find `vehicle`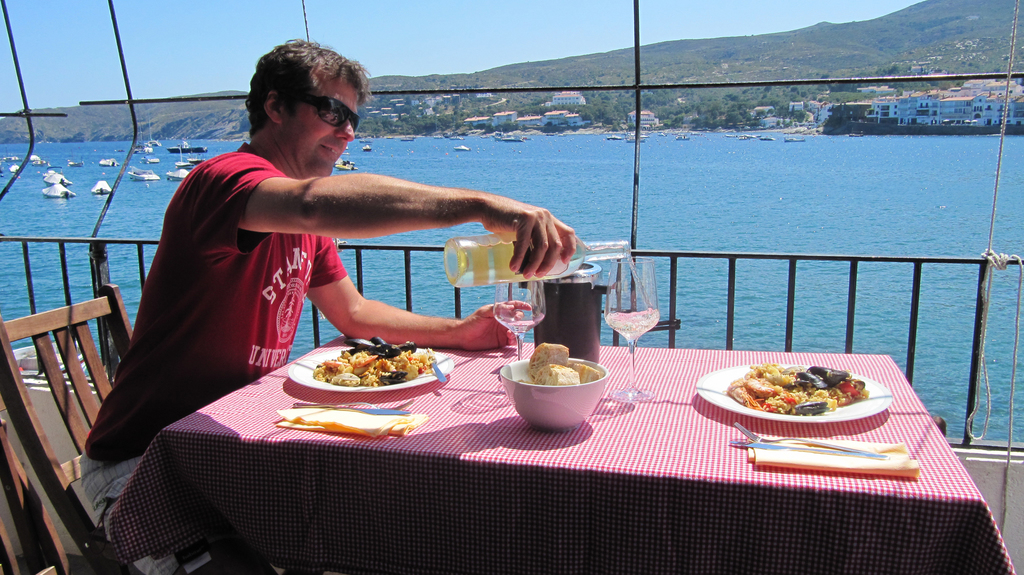
(166, 135, 211, 156)
